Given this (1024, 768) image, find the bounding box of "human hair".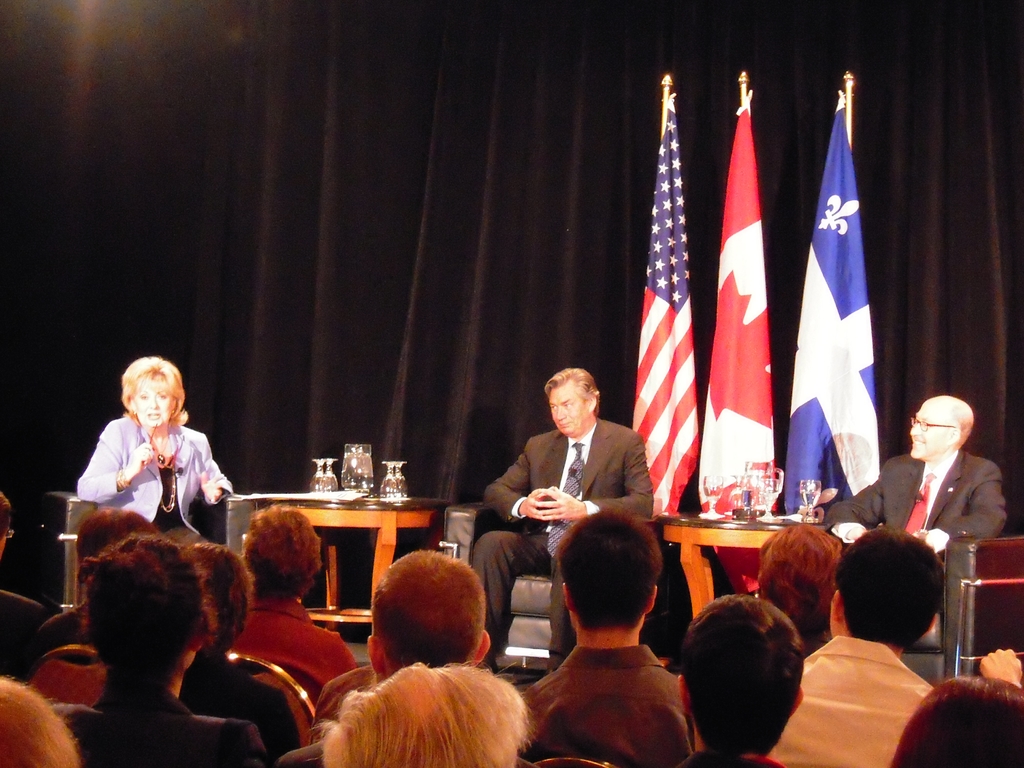
<box>364,549,486,669</box>.
